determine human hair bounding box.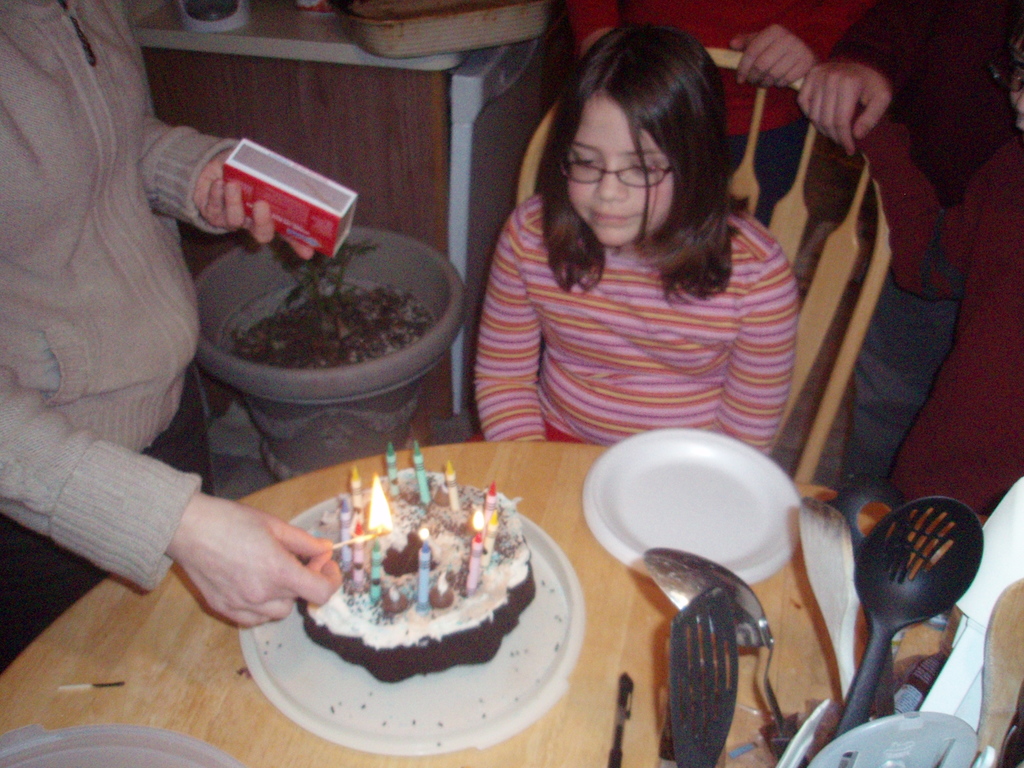
Determined: crop(527, 19, 731, 262).
